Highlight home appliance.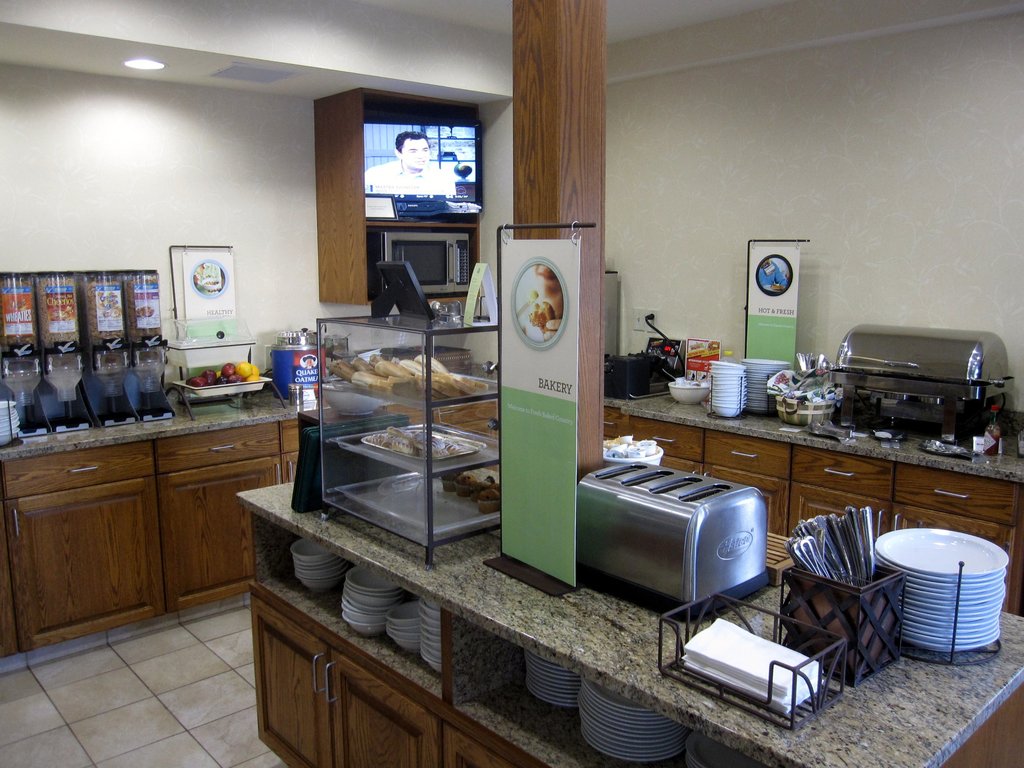
Highlighted region: (left=820, top=326, right=1018, bottom=437).
